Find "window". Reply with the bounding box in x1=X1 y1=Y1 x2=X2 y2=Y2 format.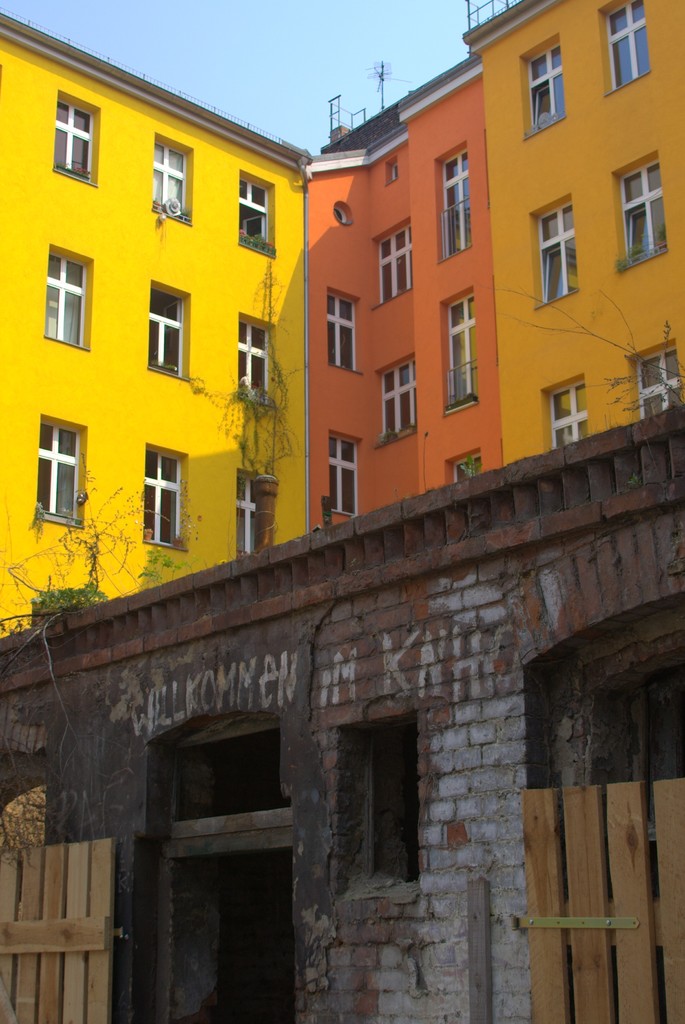
x1=624 y1=159 x2=672 y2=262.
